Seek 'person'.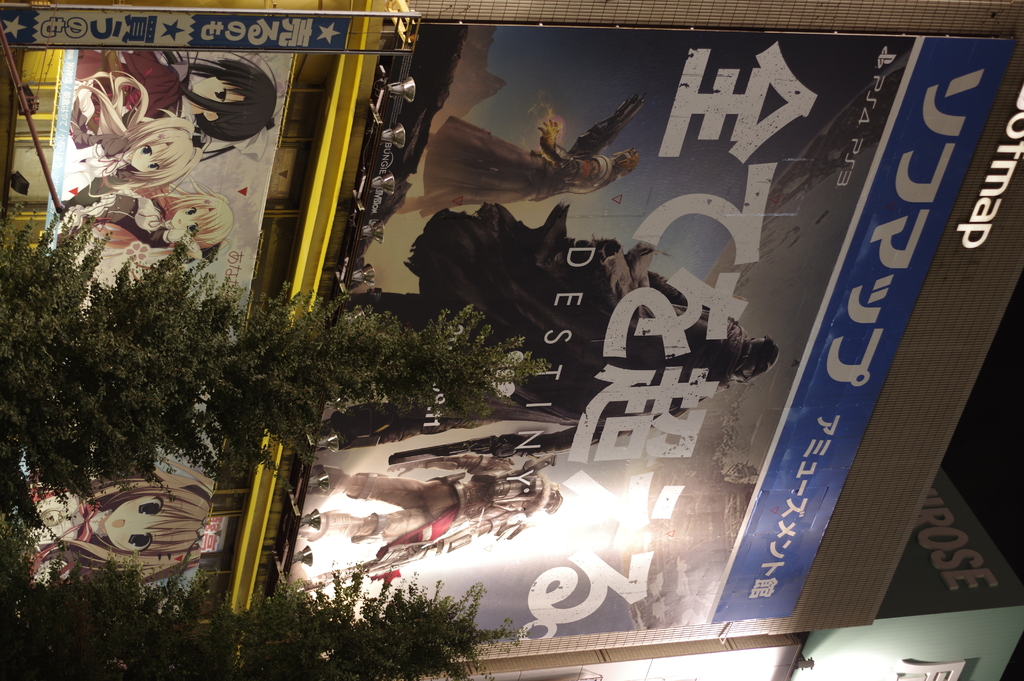
x1=303, y1=454, x2=561, y2=587.
